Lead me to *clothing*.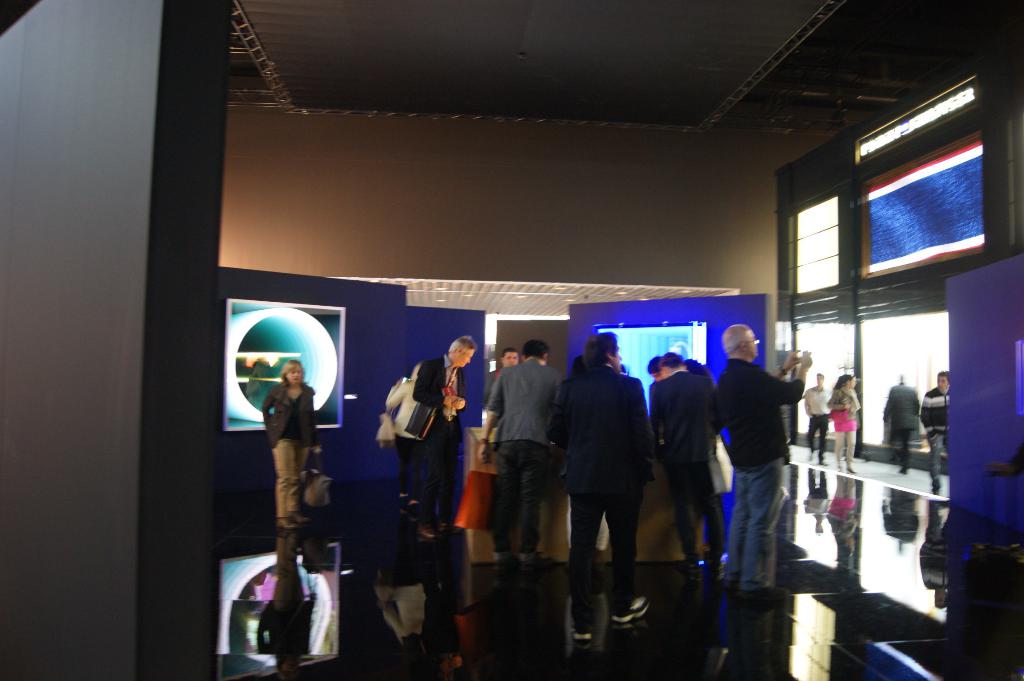
Lead to [708,435,733,490].
